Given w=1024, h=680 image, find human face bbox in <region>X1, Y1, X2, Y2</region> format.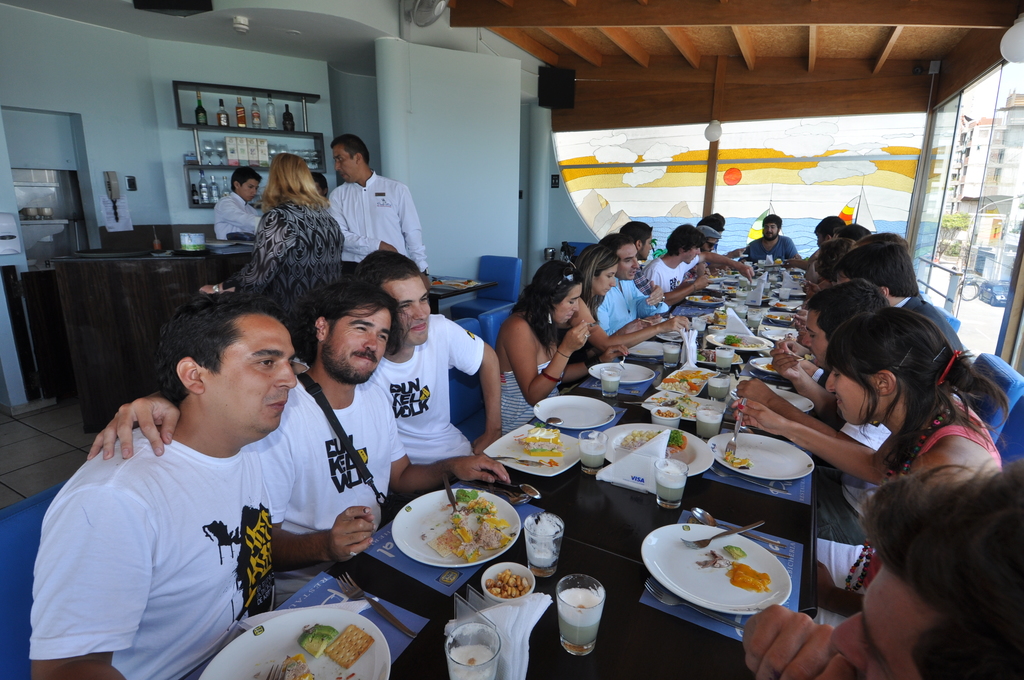
<region>593, 271, 620, 296</region>.
